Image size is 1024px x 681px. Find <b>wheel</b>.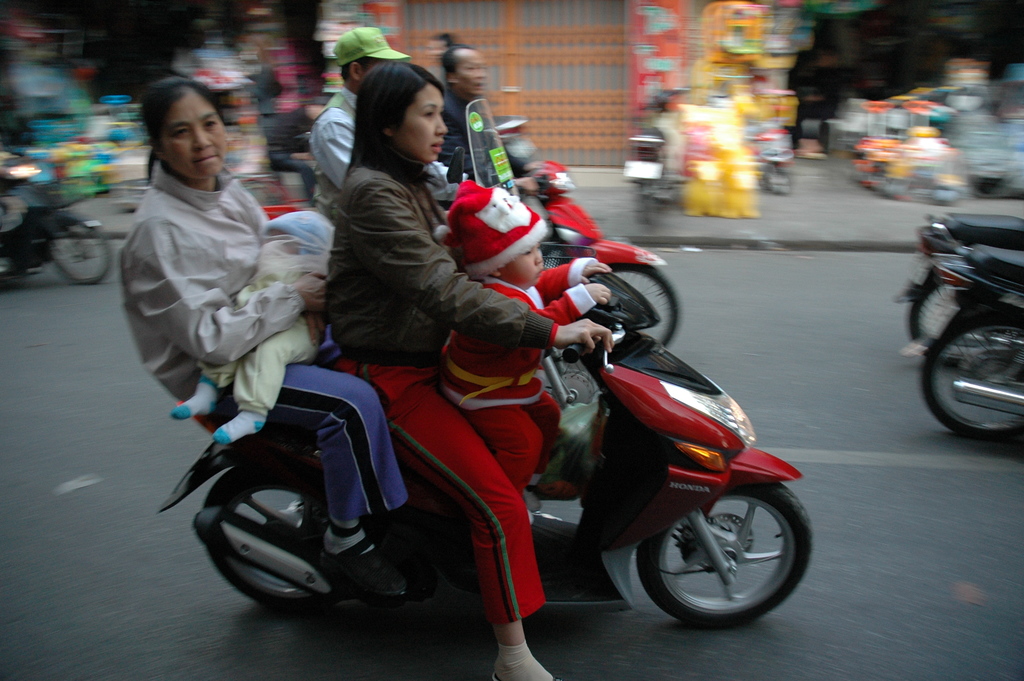
l=919, t=311, r=1023, b=438.
